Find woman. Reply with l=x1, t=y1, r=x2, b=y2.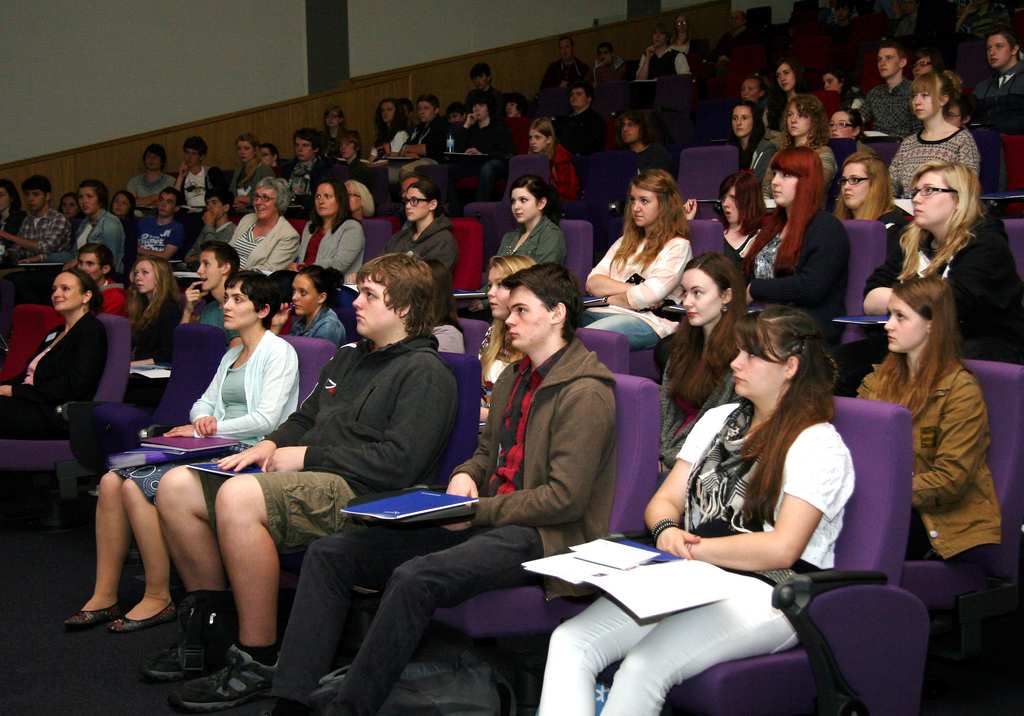
l=0, t=177, r=22, b=259.
